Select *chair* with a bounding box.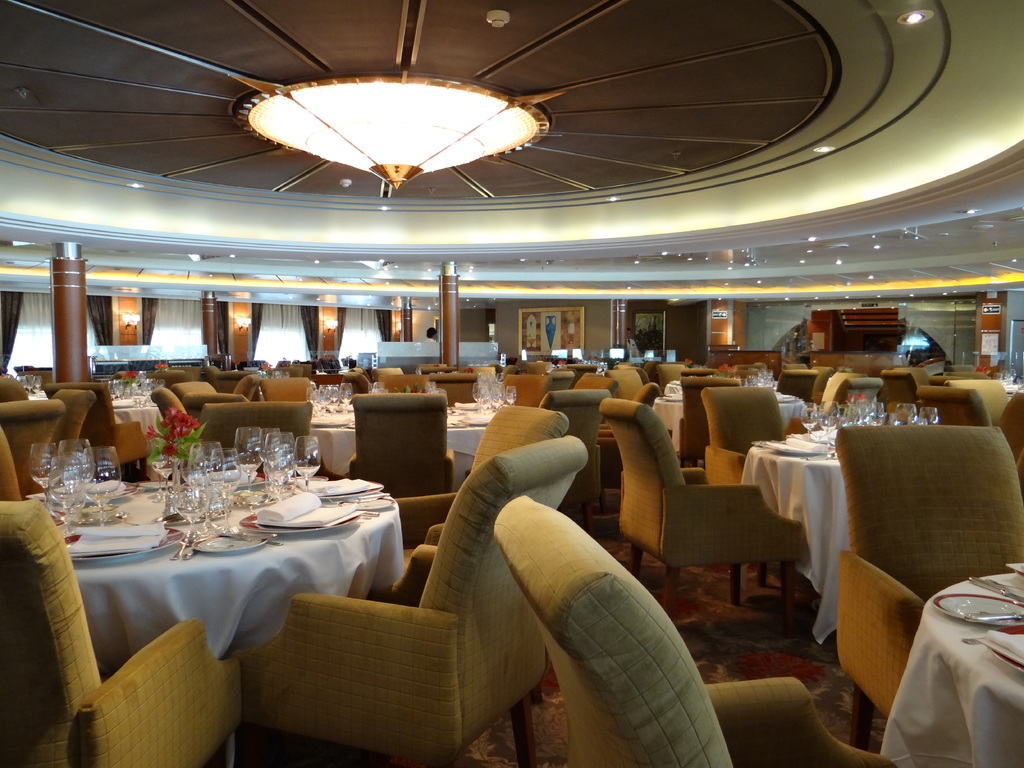
locate(878, 369, 927, 404).
